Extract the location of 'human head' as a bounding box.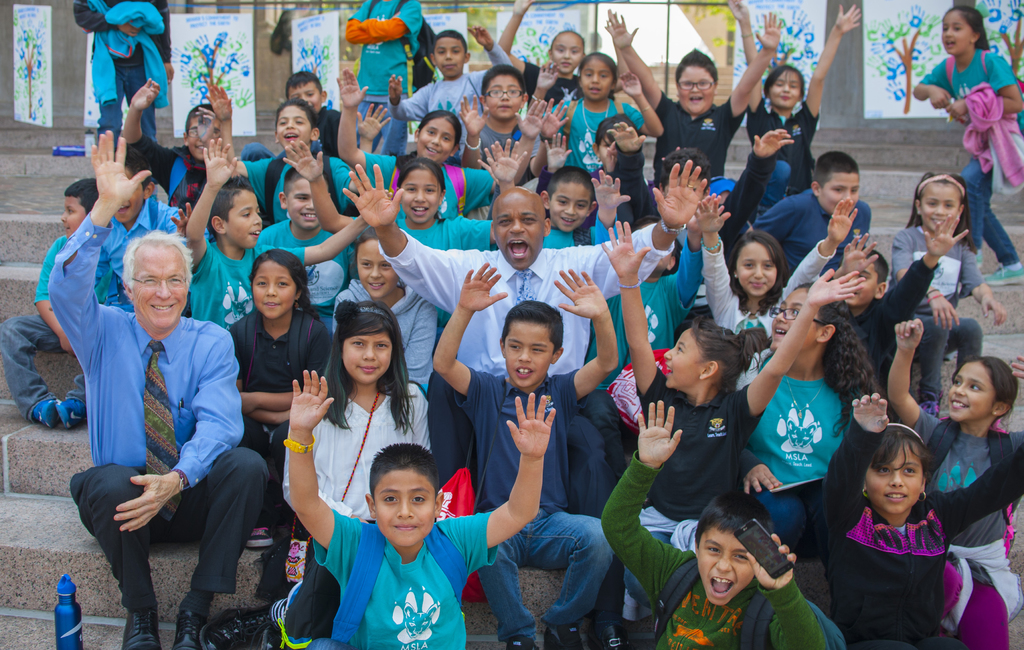
box(673, 47, 717, 117).
